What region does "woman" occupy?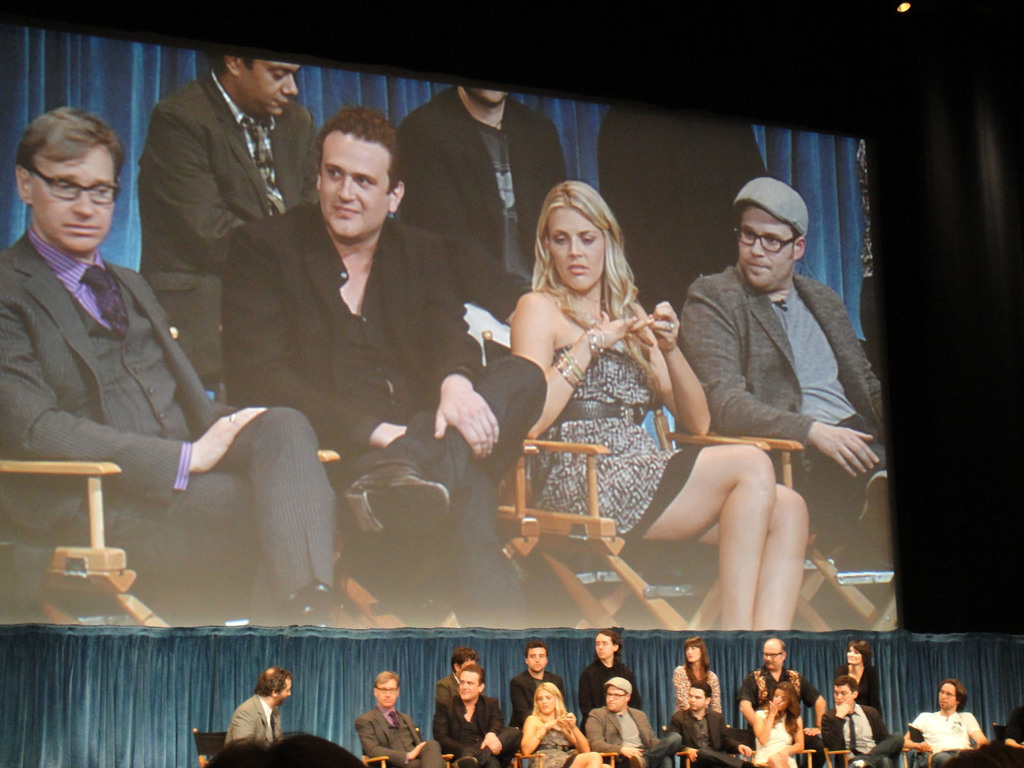
box=[520, 678, 608, 767].
